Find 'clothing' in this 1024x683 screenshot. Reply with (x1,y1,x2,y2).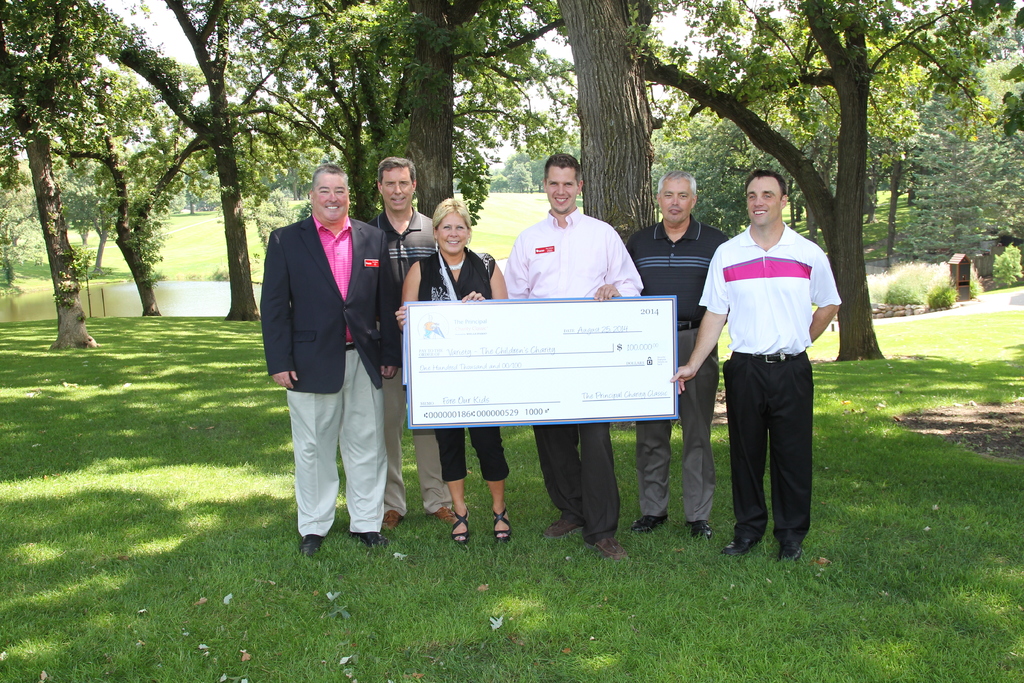
(263,215,403,529).
